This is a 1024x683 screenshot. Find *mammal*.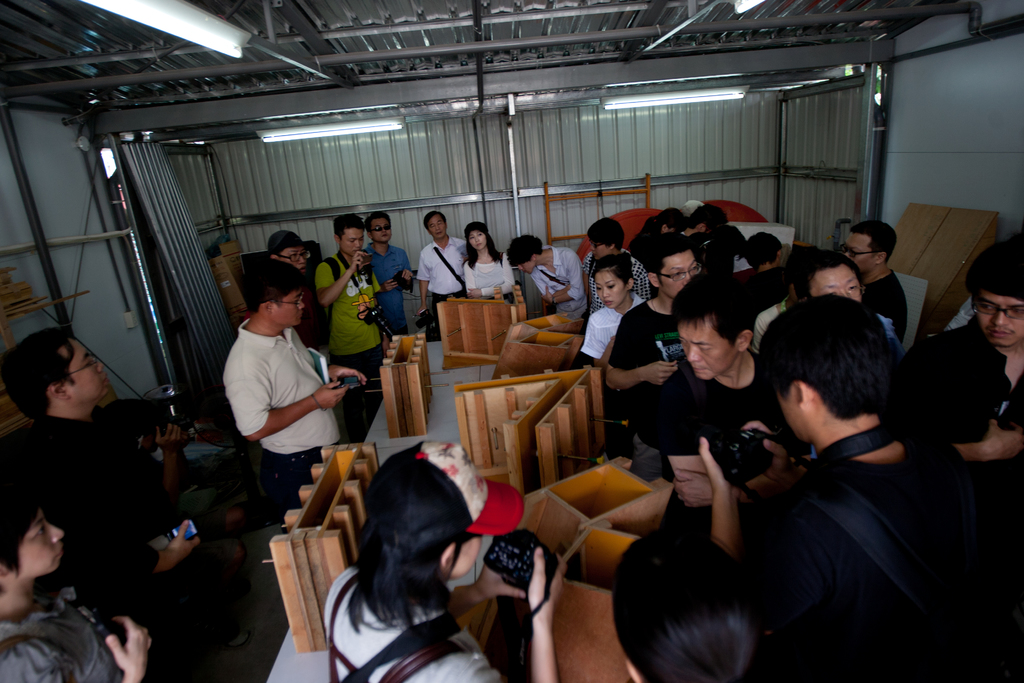
Bounding box: x1=583, y1=252, x2=646, y2=374.
